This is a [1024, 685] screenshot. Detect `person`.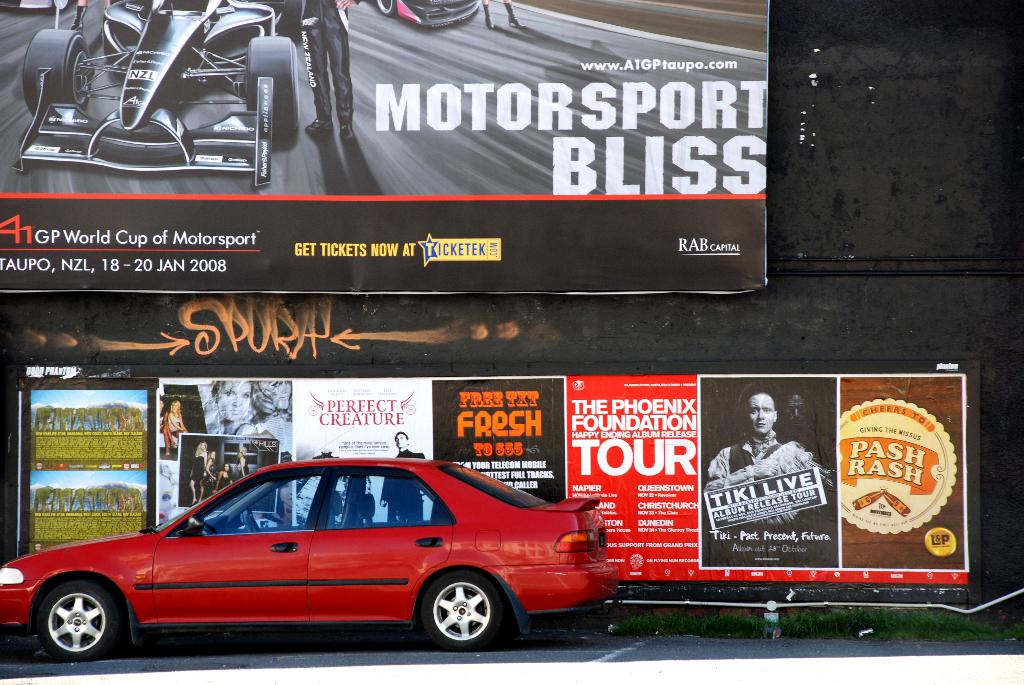
crop(216, 462, 234, 493).
